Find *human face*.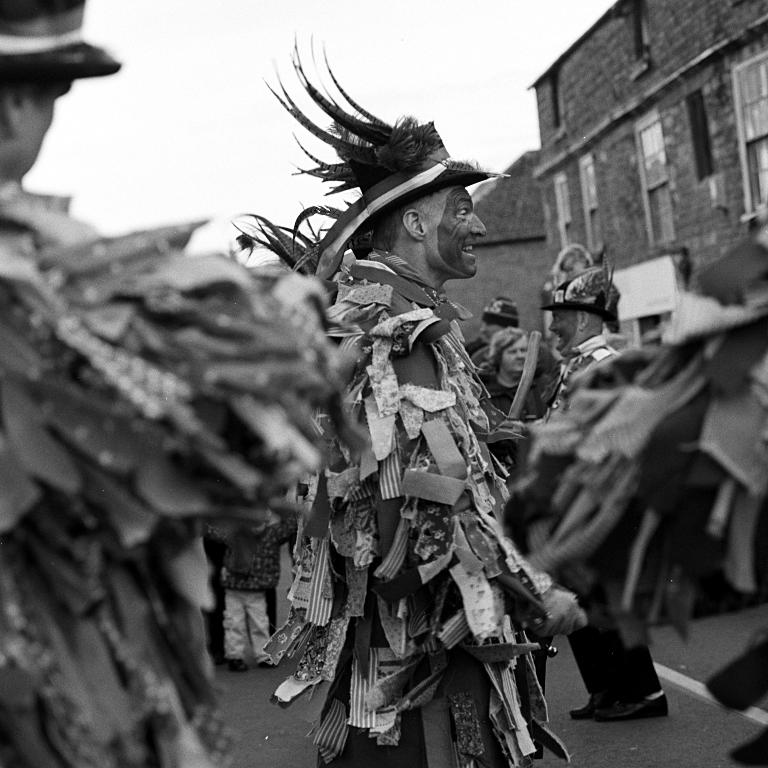
{"x1": 416, "y1": 178, "x2": 494, "y2": 280}.
